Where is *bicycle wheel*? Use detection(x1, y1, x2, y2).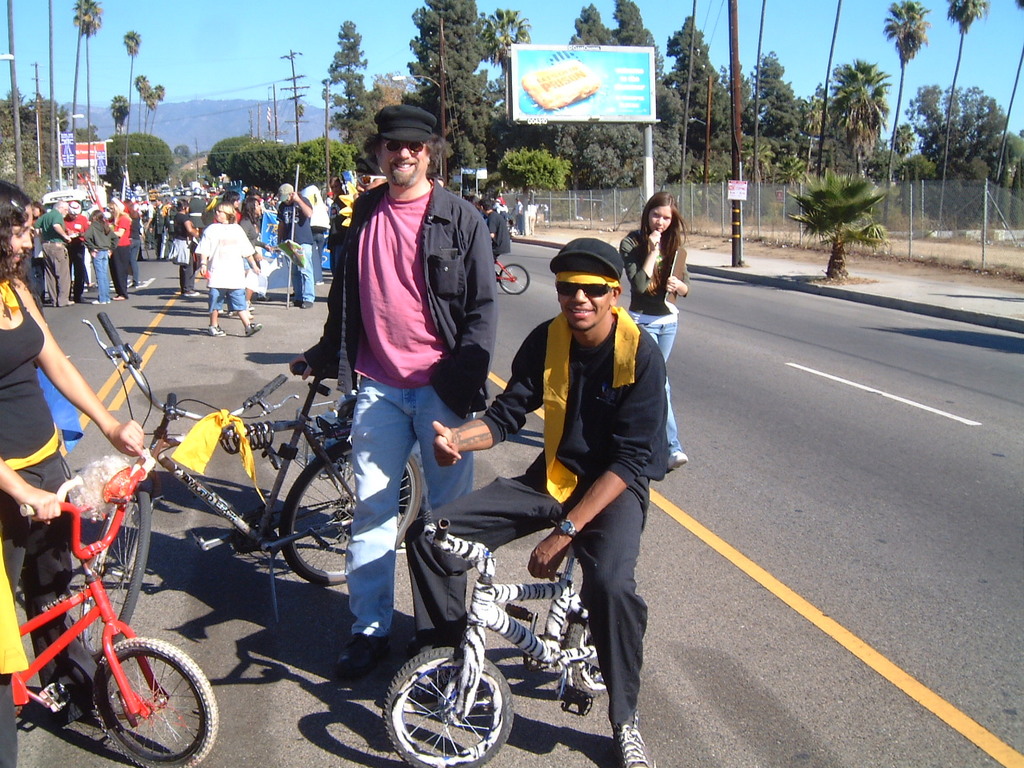
detection(382, 653, 514, 767).
